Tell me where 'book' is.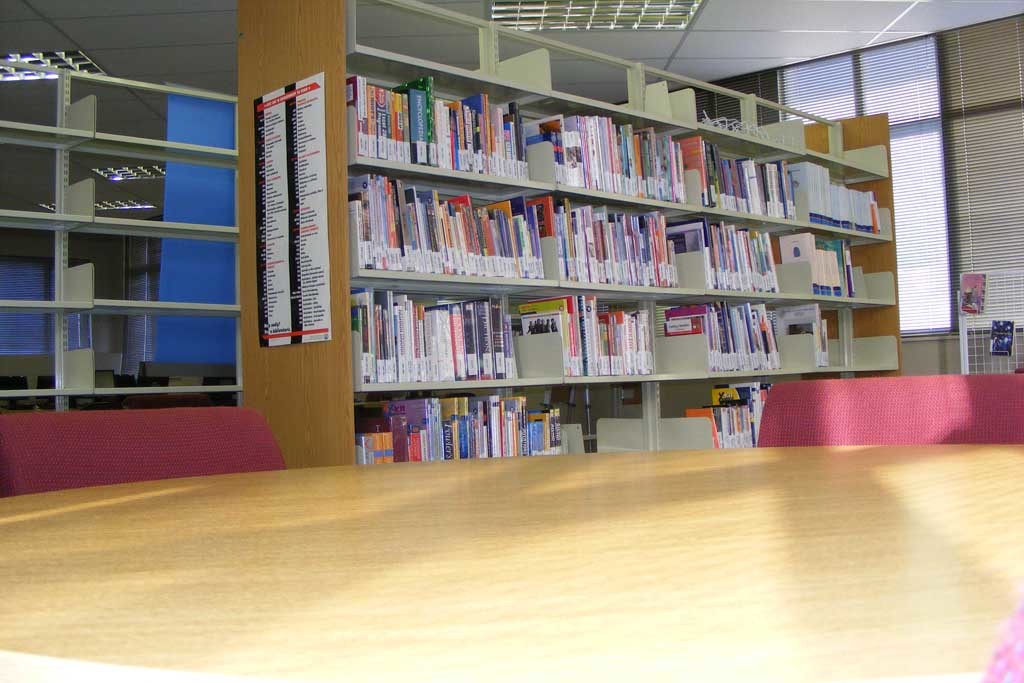
'book' is at <bbox>346, 74, 365, 155</bbox>.
